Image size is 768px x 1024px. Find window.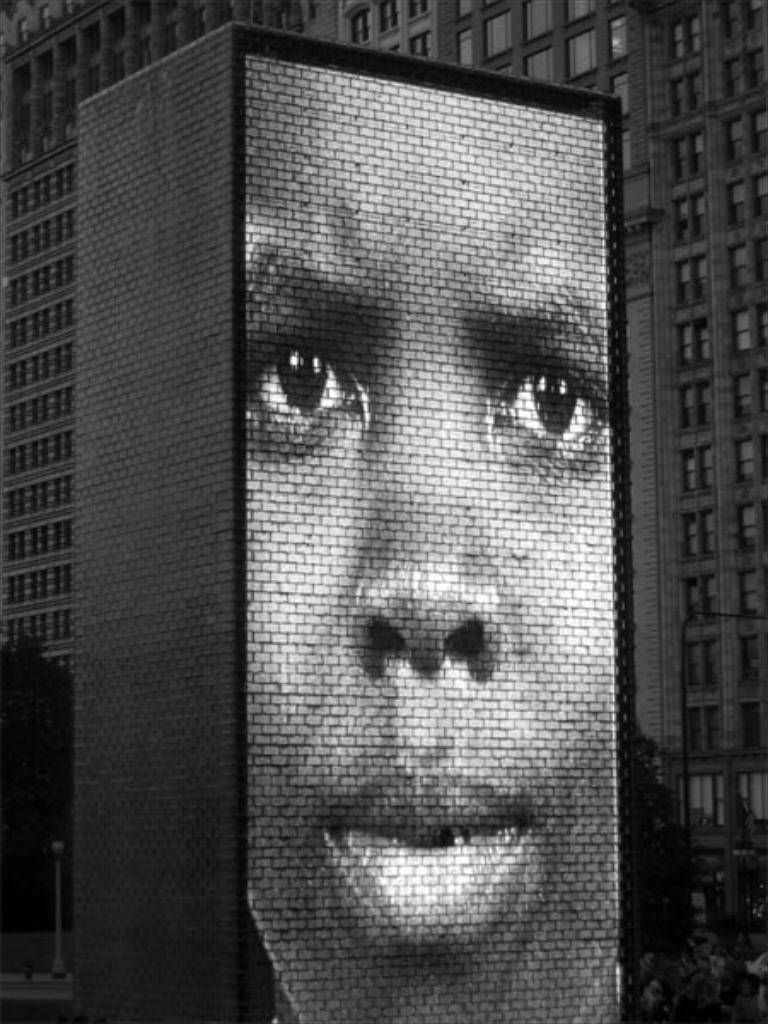
55:469:84:514.
